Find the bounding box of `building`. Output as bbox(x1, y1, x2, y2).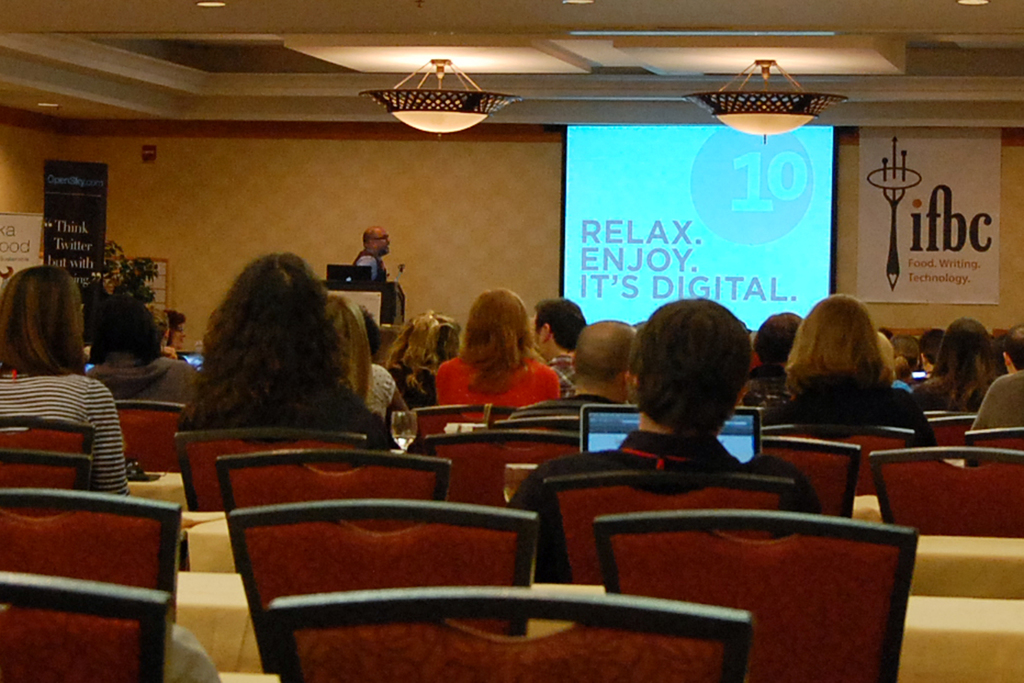
bbox(0, 0, 1023, 682).
